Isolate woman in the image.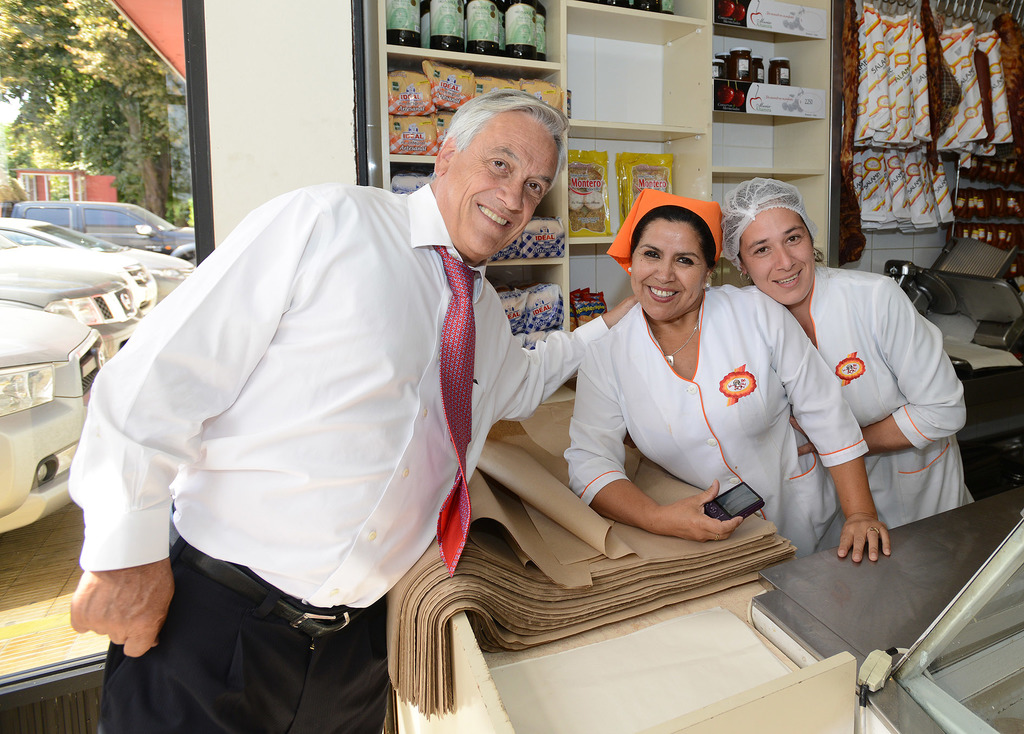
Isolated region: box=[552, 181, 812, 602].
